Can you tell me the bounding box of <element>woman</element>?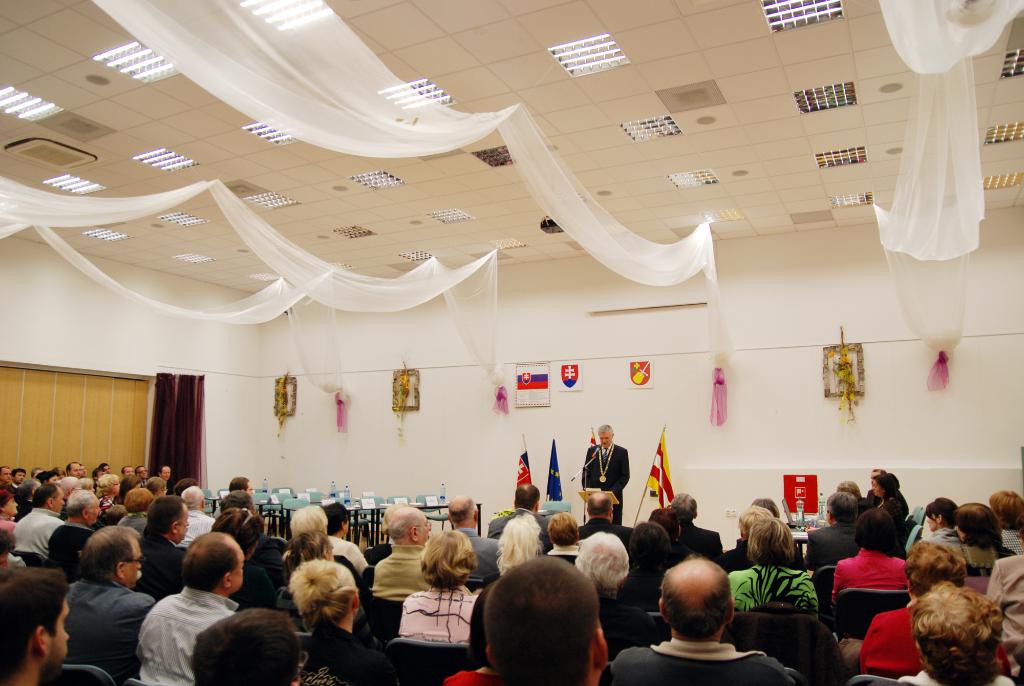
bbox(0, 485, 22, 537).
